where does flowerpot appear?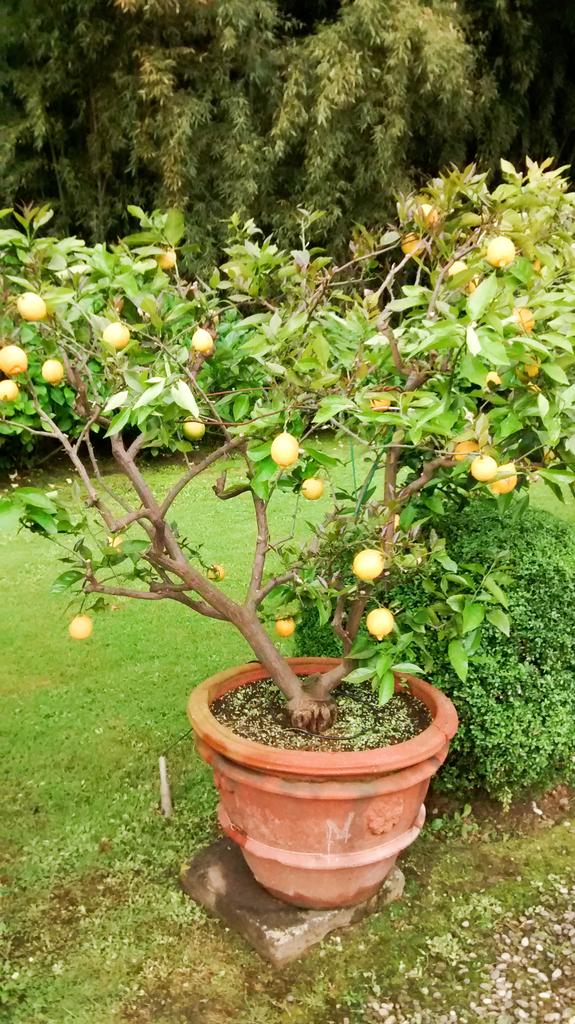
Appears at bbox=[193, 626, 423, 913].
